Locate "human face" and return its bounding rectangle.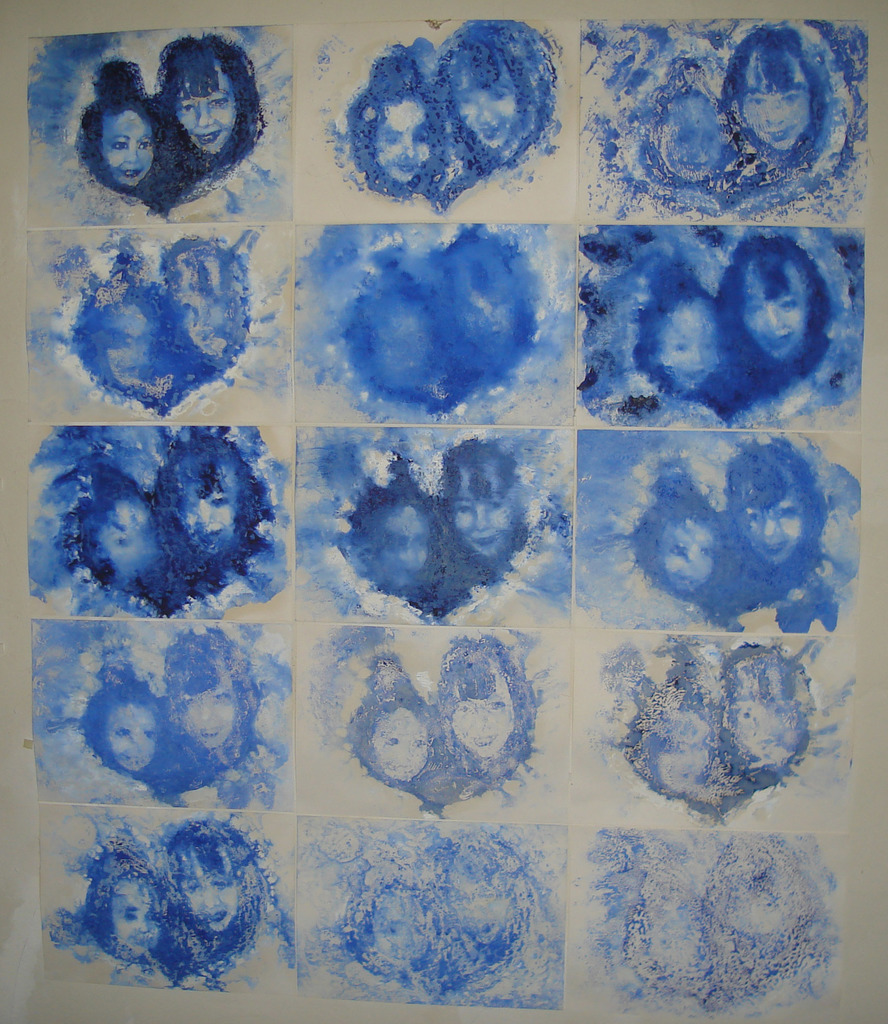
pyautogui.locateOnScreen(735, 492, 807, 557).
